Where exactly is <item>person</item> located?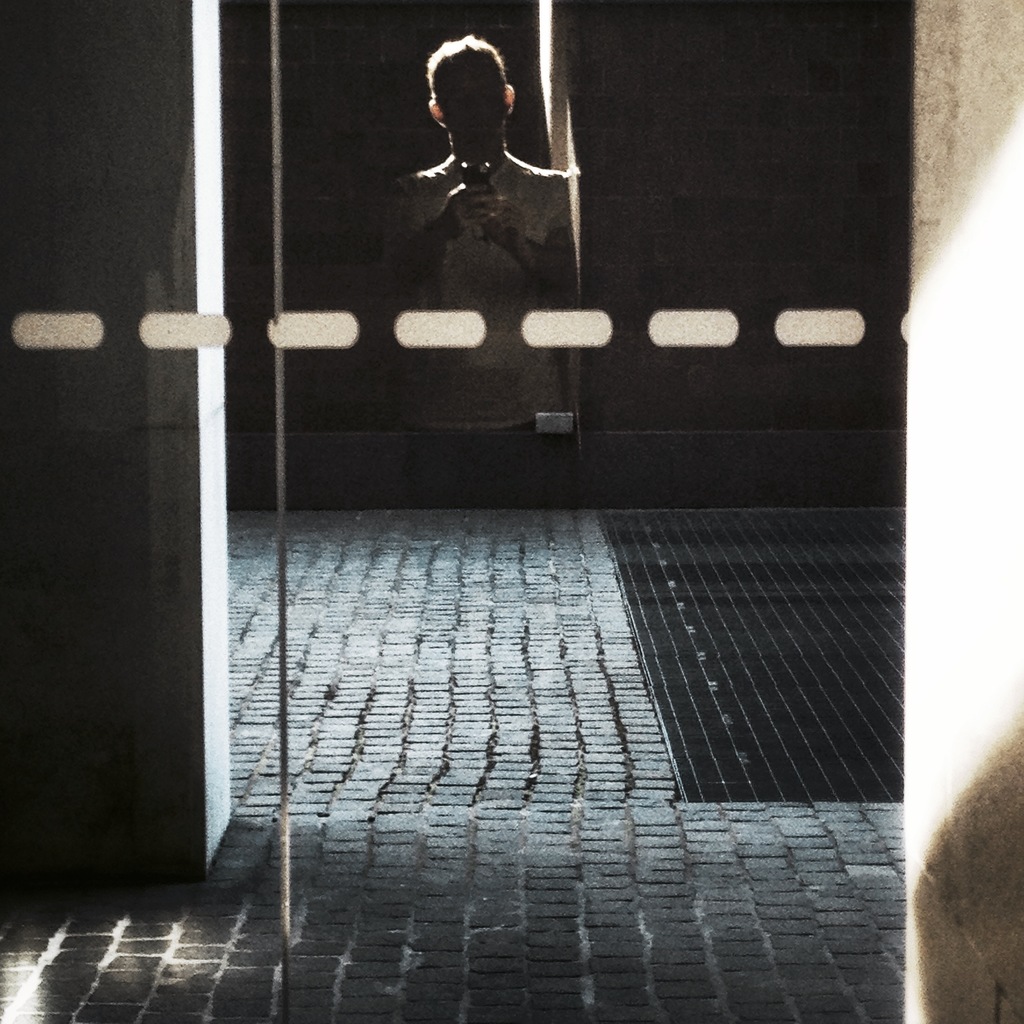
Its bounding box is select_region(394, 29, 572, 436).
